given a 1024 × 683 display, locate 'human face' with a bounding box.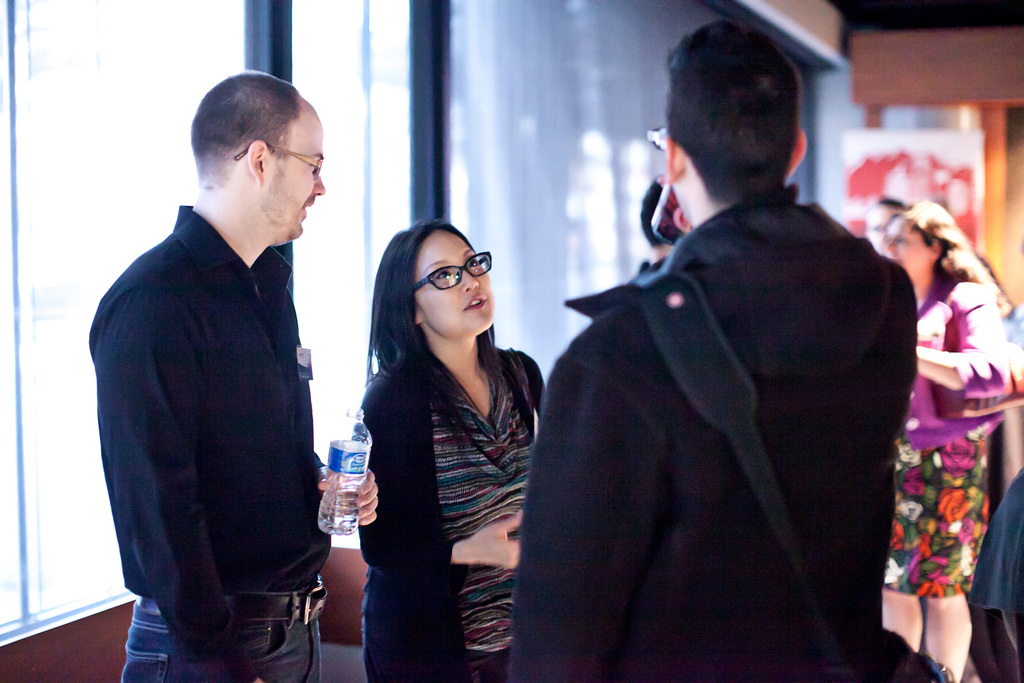
Located: bbox(880, 224, 924, 283).
